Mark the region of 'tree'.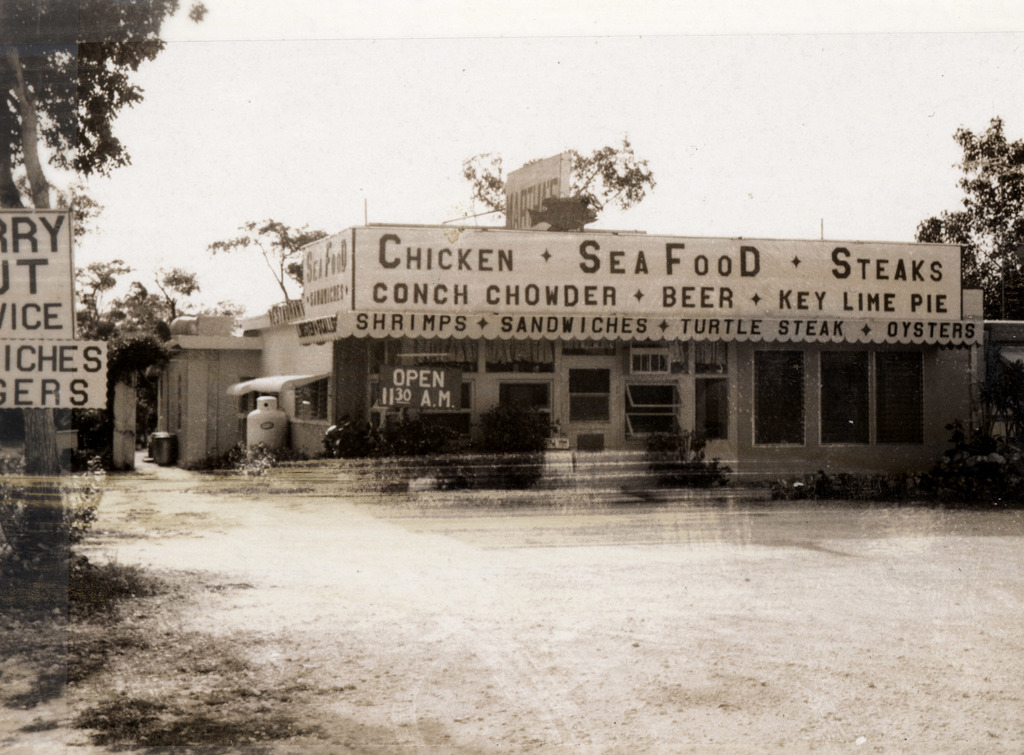
Region: (x1=0, y1=0, x2=203, y2=472).
